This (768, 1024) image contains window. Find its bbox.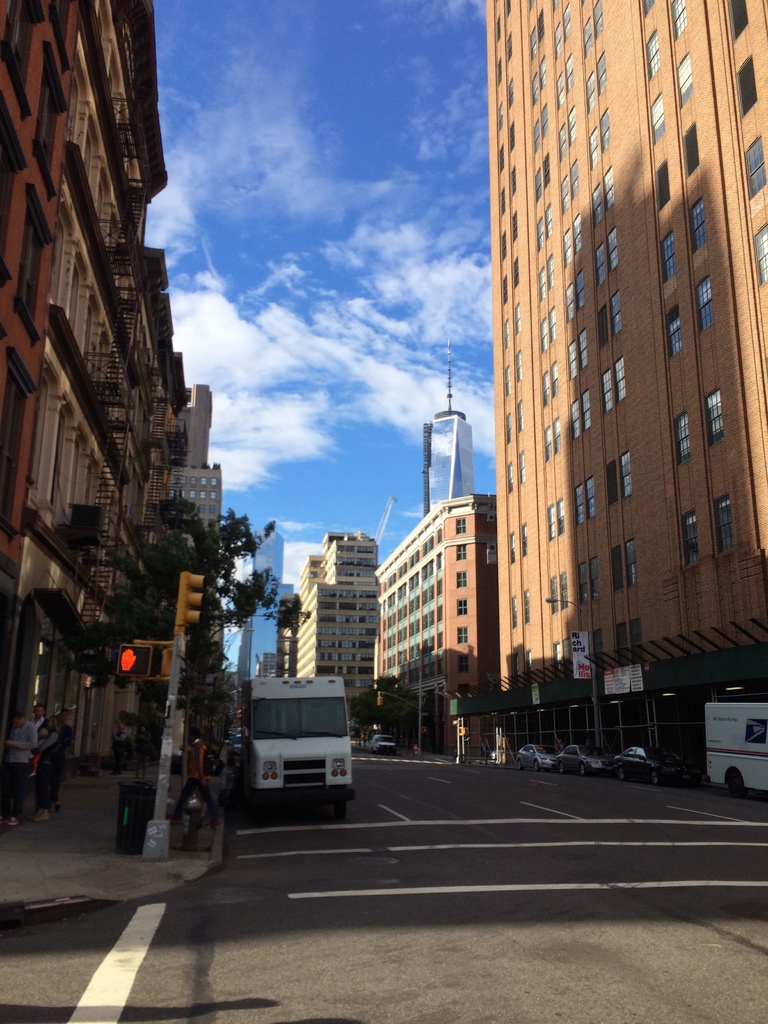
[x1=0, y1=124, x2=15, y2=255].
